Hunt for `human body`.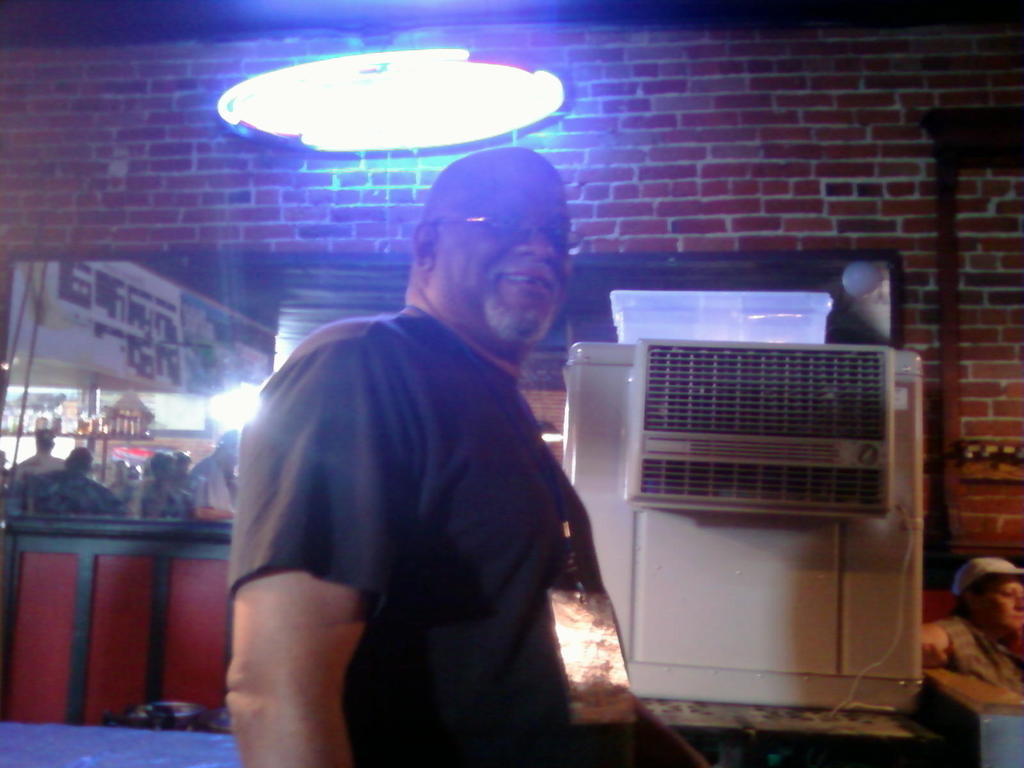
Hunted down at {"left": 6, "top": 435, "right": 69, "bottom": 471}.
